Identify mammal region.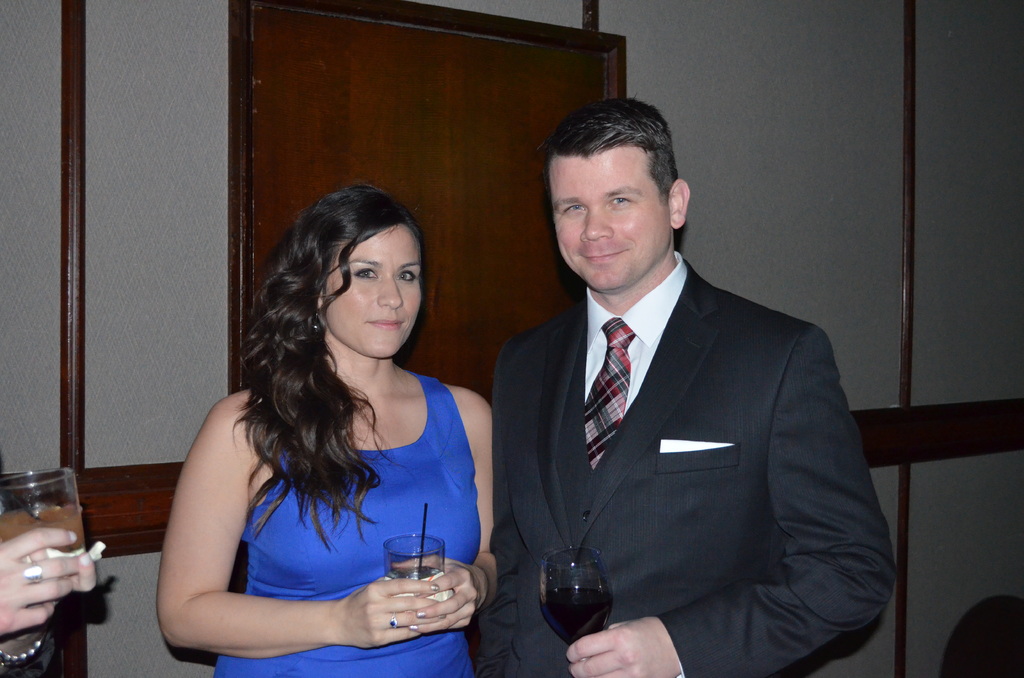
Region: box(155, 175, 496, 677).
